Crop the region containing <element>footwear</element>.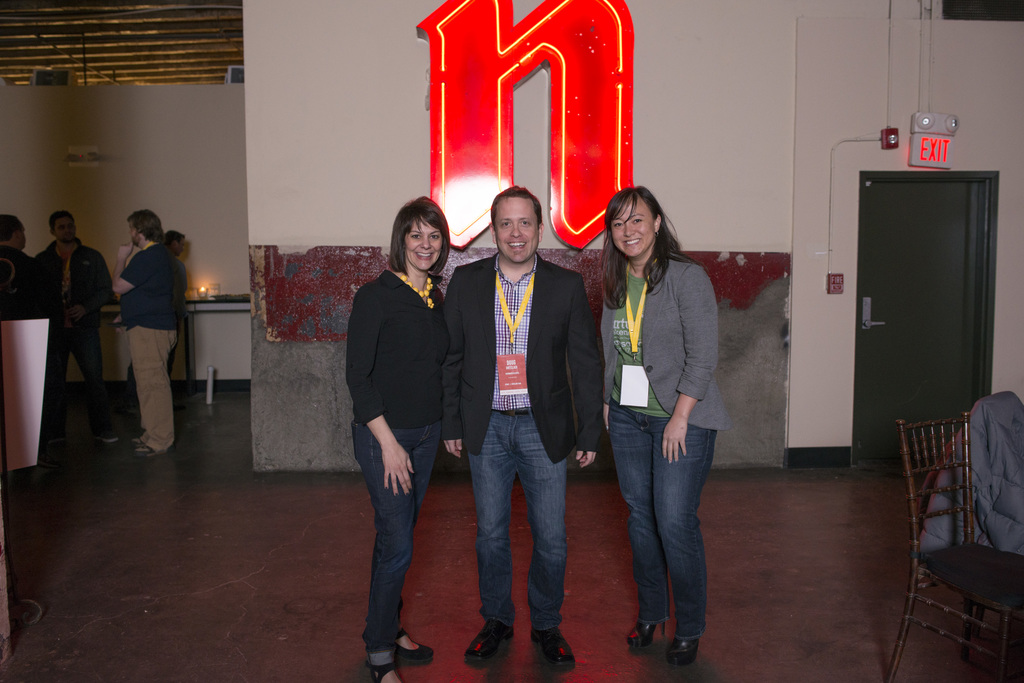
Crop region: {"left": 371, "top": 662, "right": 400, "bottom": 682}.
